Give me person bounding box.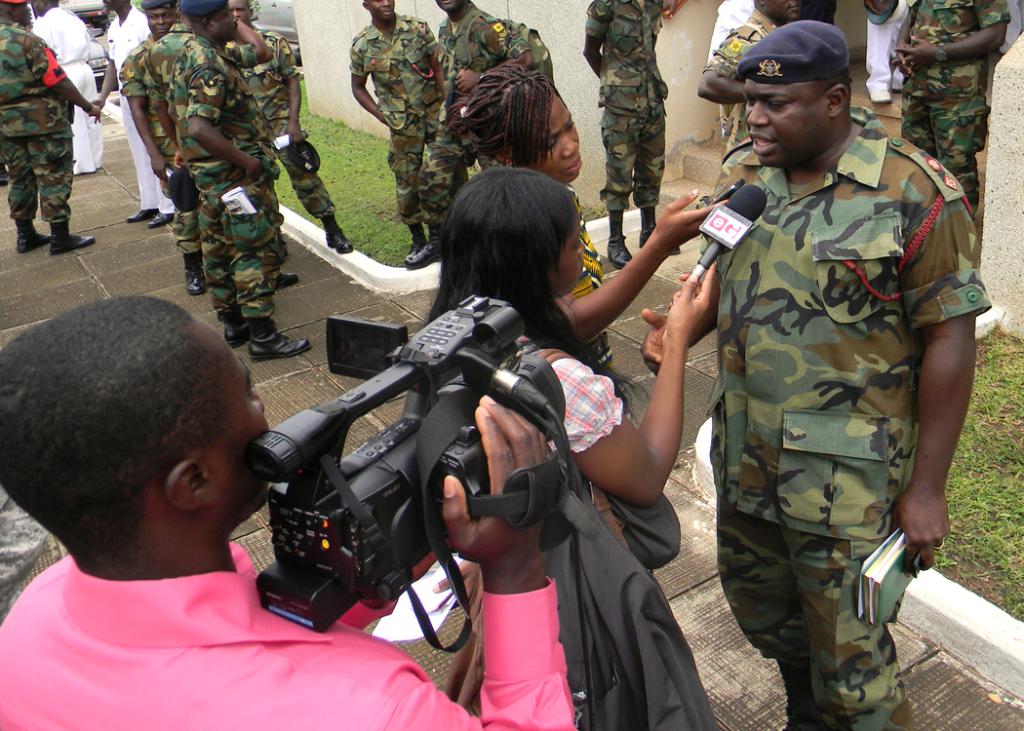
[left=88, top=0, right=149, bottom=230].
